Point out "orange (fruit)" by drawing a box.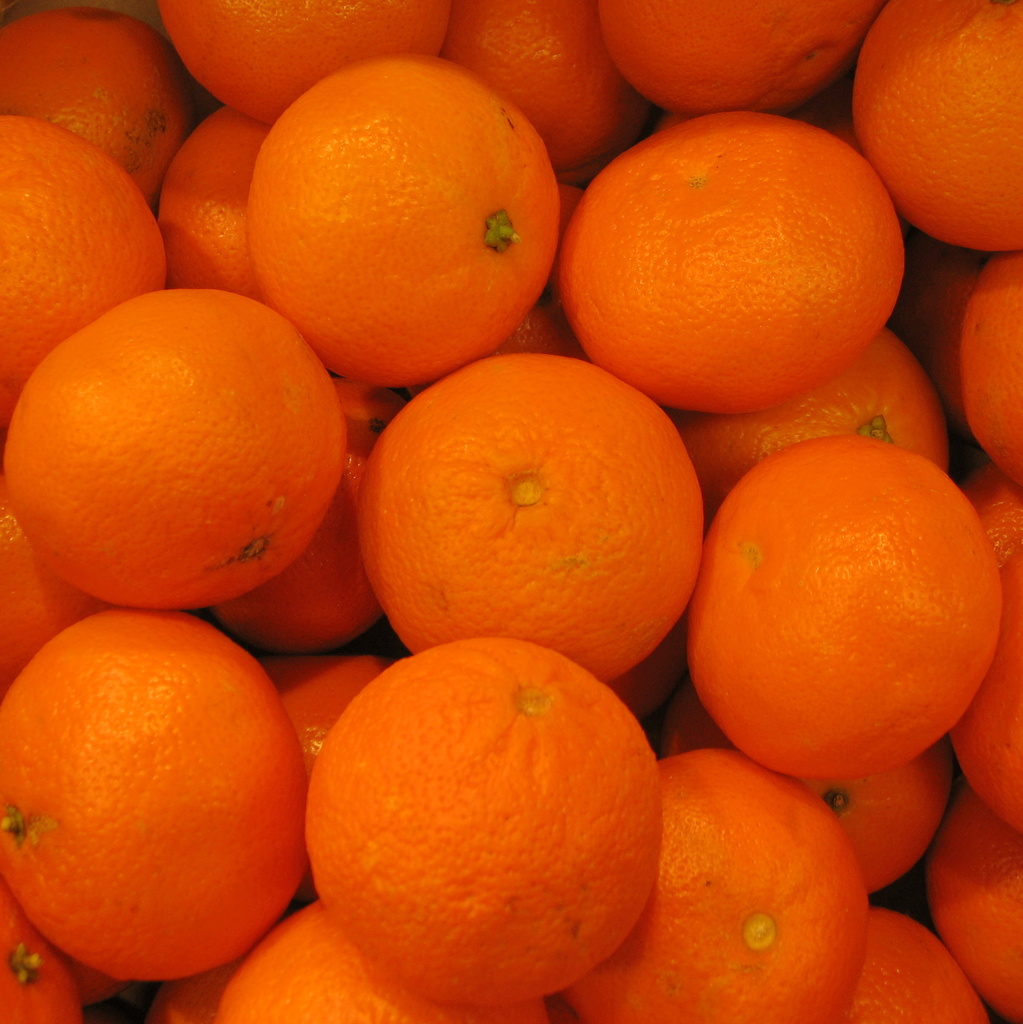
Rect(0, 610, 306, 991).
